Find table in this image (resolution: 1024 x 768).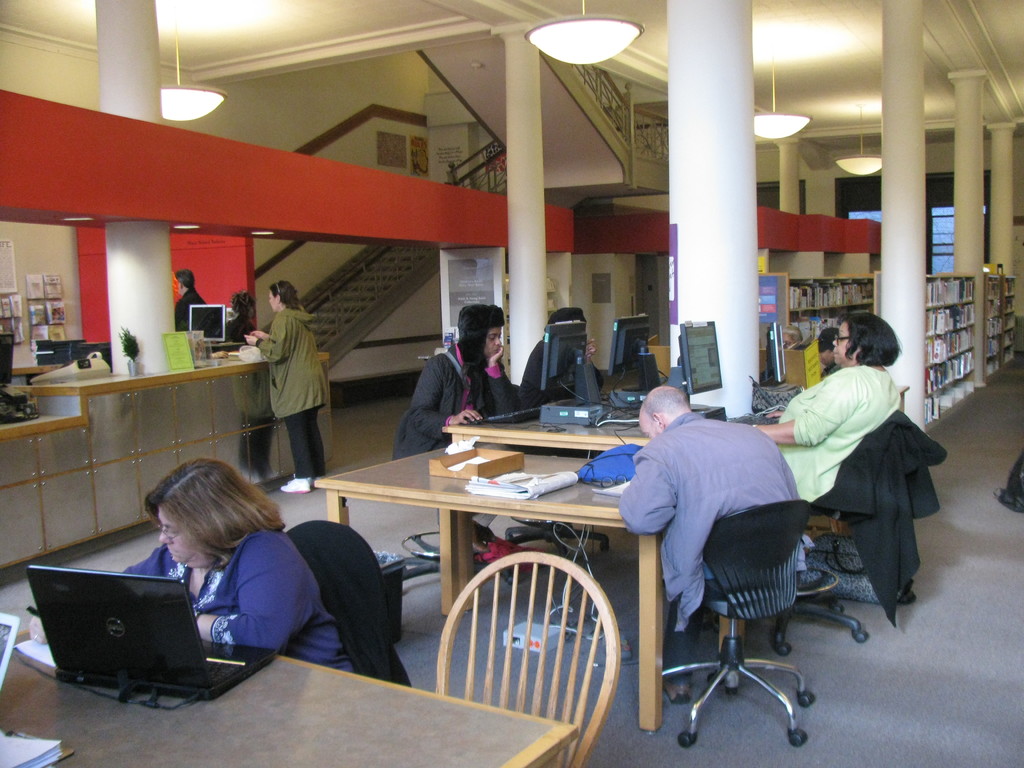
309,443,673,733.
